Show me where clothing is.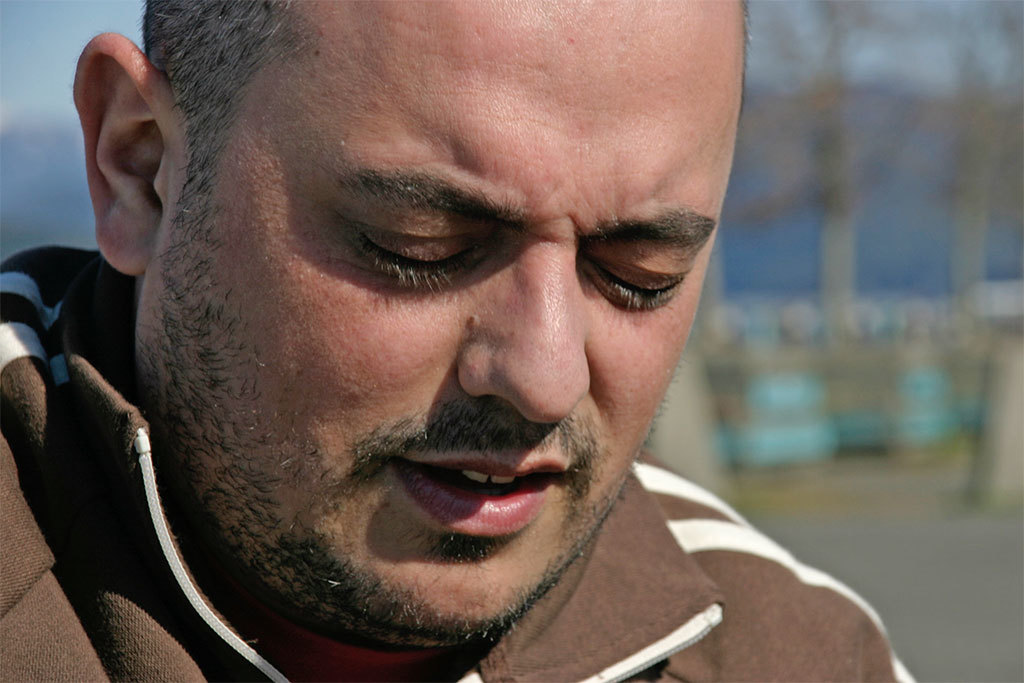
clothing is at l=0, t=246, r=911, b=682.
